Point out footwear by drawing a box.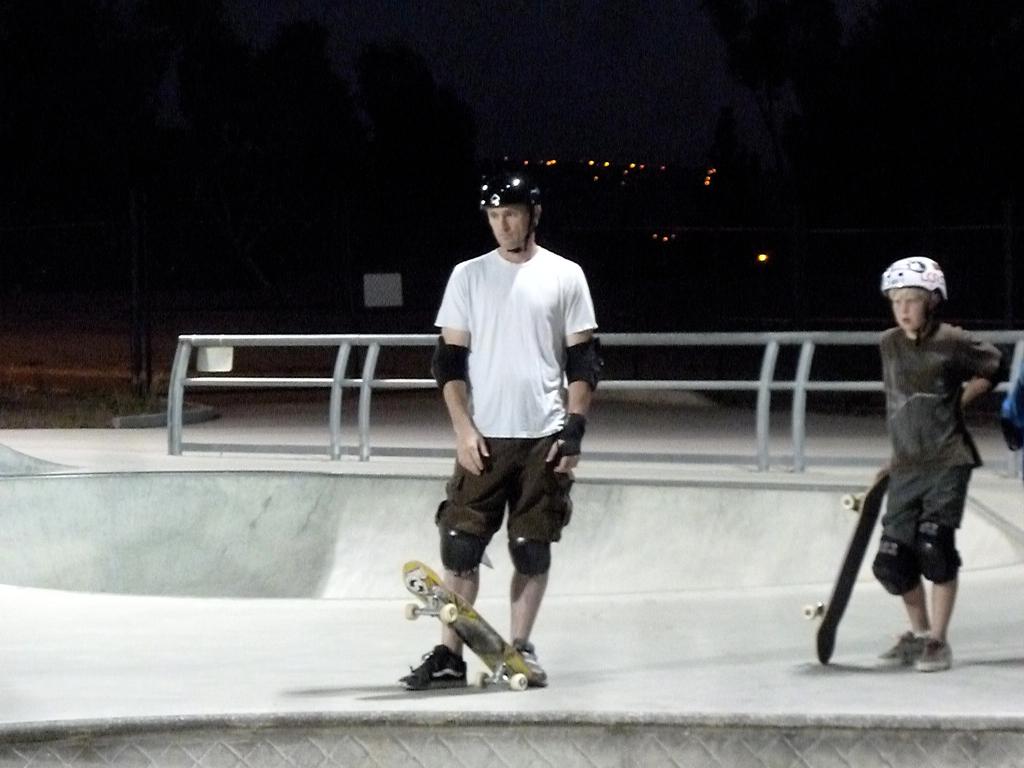
locate(395, 641, 464, 690).
